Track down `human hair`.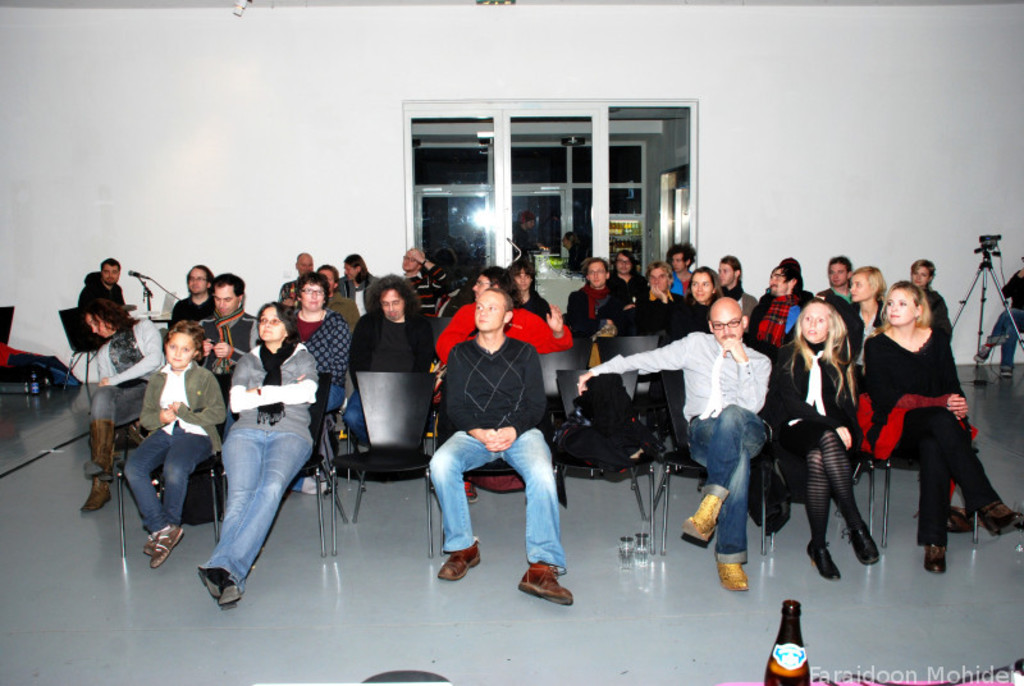
Tracked to bbox=(774, 265, 805, 297).
